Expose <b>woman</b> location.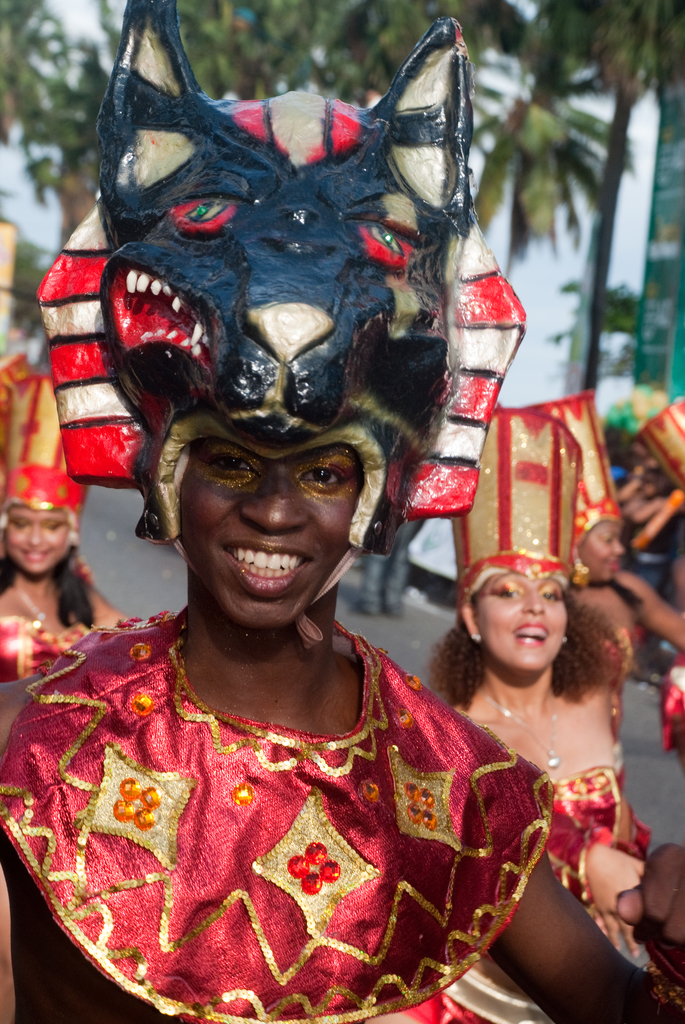
Exposed at (left=416, top=381, right=662, bottom=1015).
